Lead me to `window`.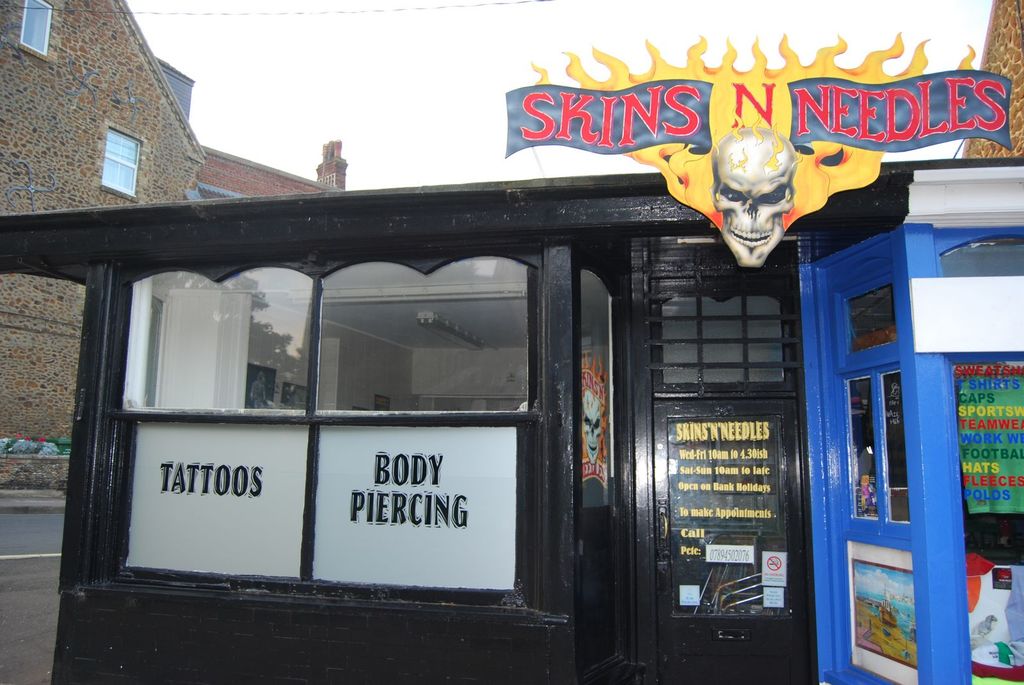
Lead to BBox(22, 0, 59, 63).
